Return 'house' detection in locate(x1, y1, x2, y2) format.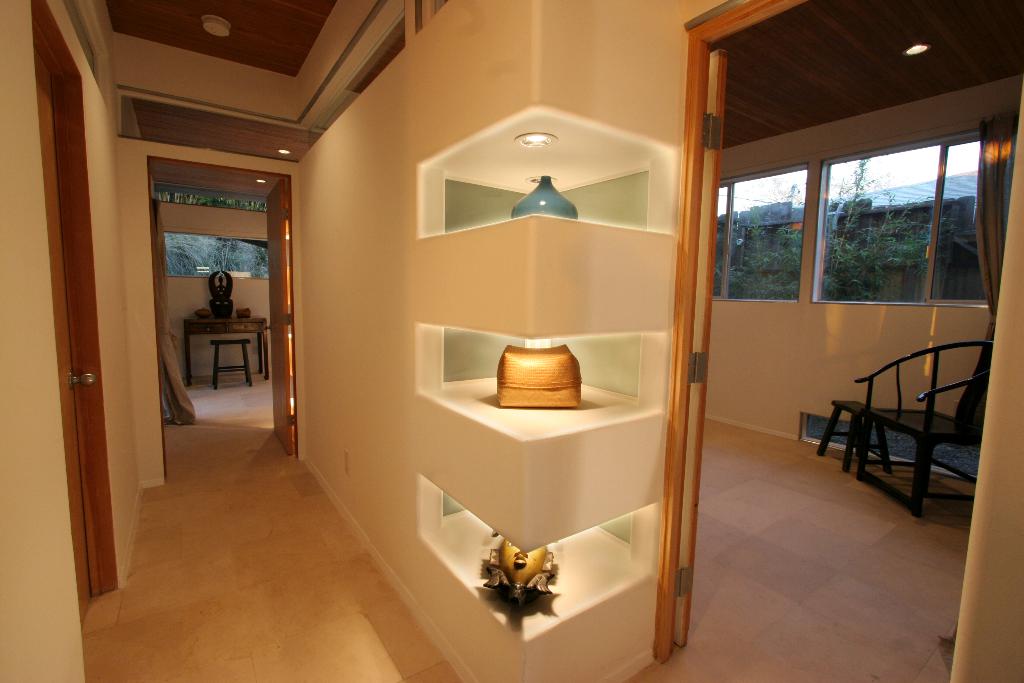
locate(5, 0, 1023, 682).
